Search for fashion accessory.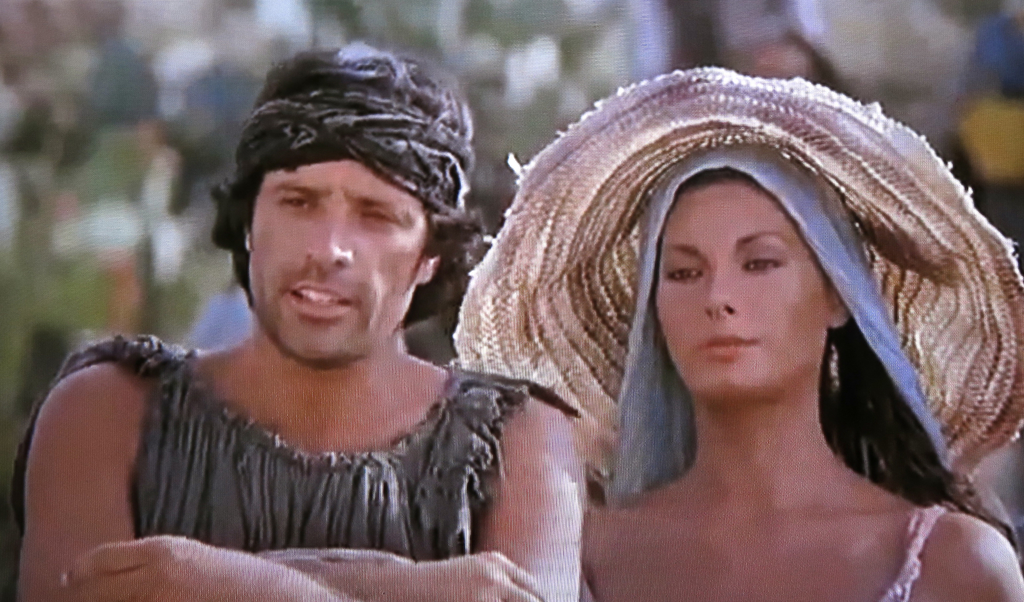
Found at <bbox>824, 330, 836, 393</bbox>.
